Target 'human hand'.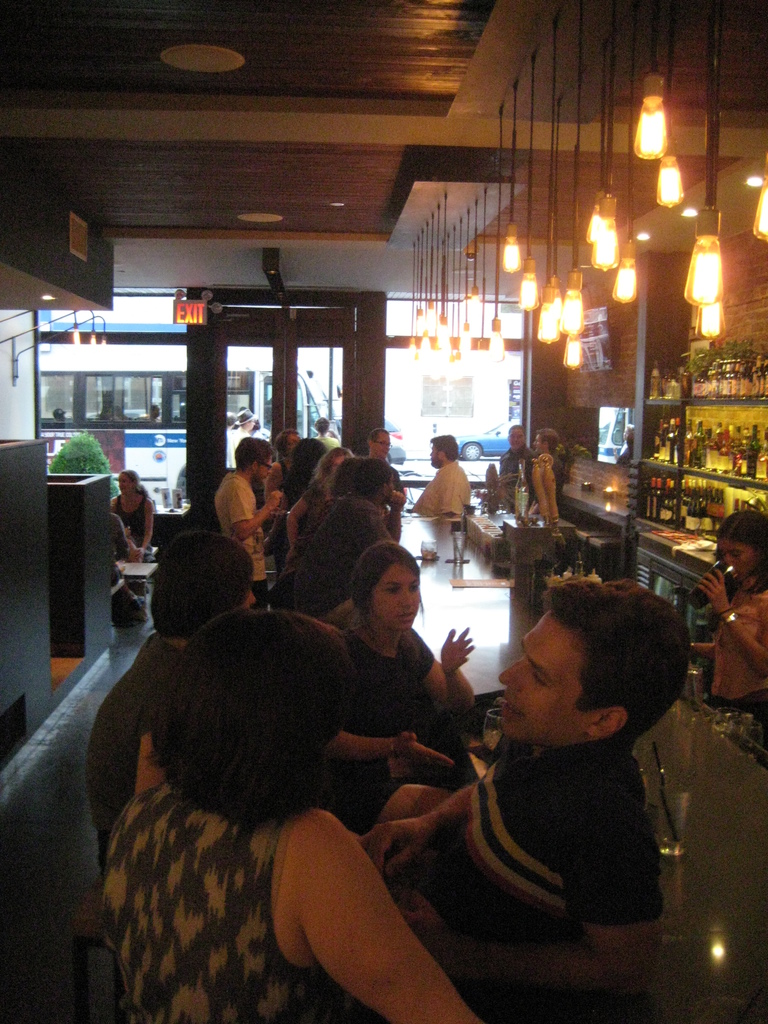
Target region: locate(436, 627, 479, 680).
